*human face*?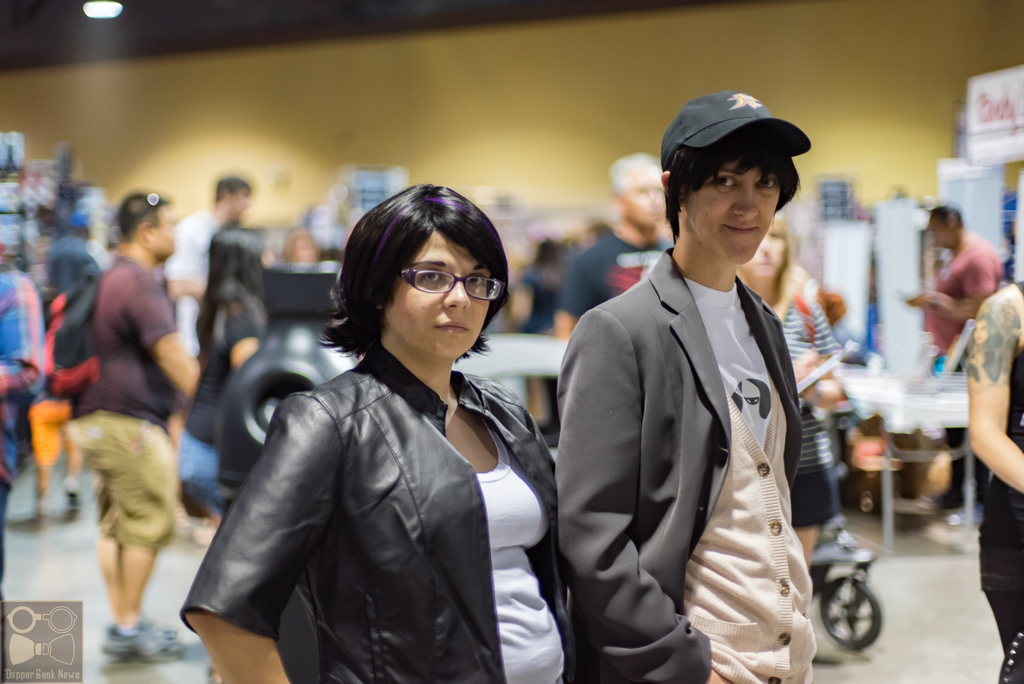
{"left": 685, "top": 159, "right": 779, "bottom": 267}
